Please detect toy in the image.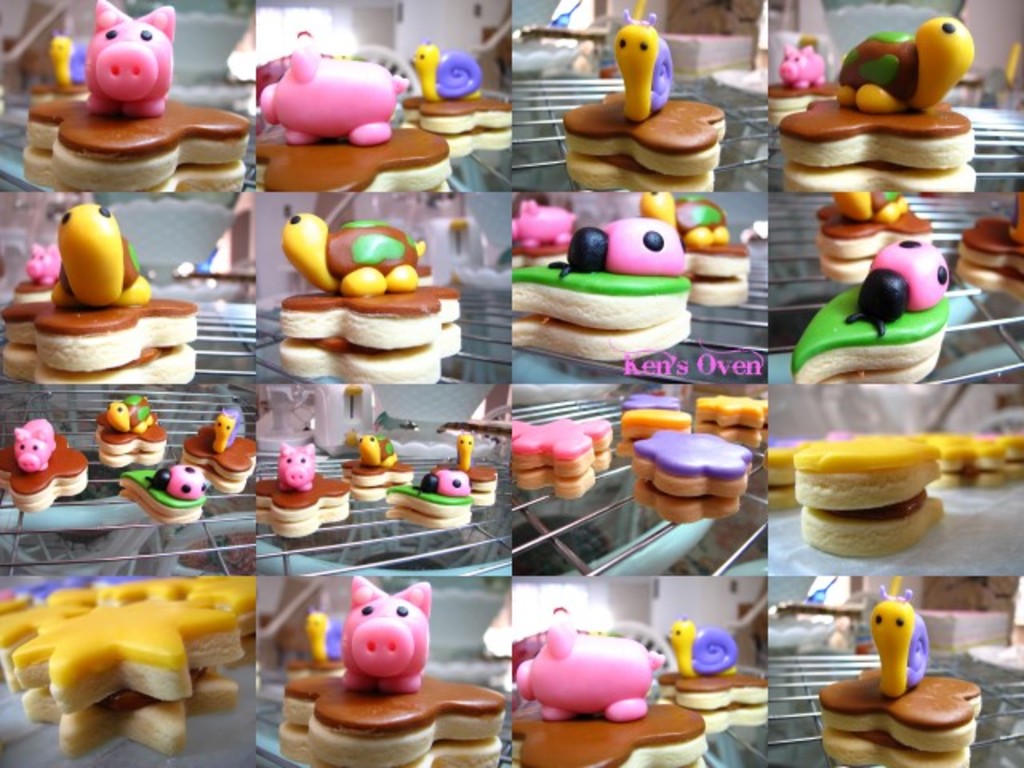
l=267, t=579, r=506, b=766.
